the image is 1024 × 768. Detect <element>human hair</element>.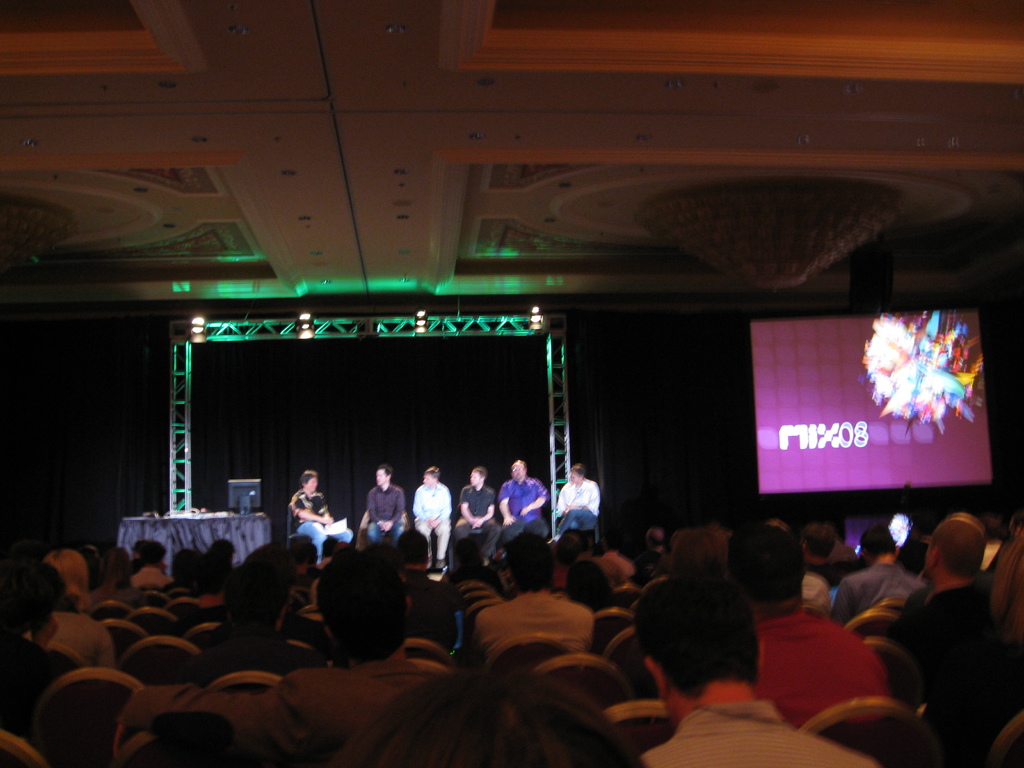
Detection: rect(472, 467, 488, 484).
